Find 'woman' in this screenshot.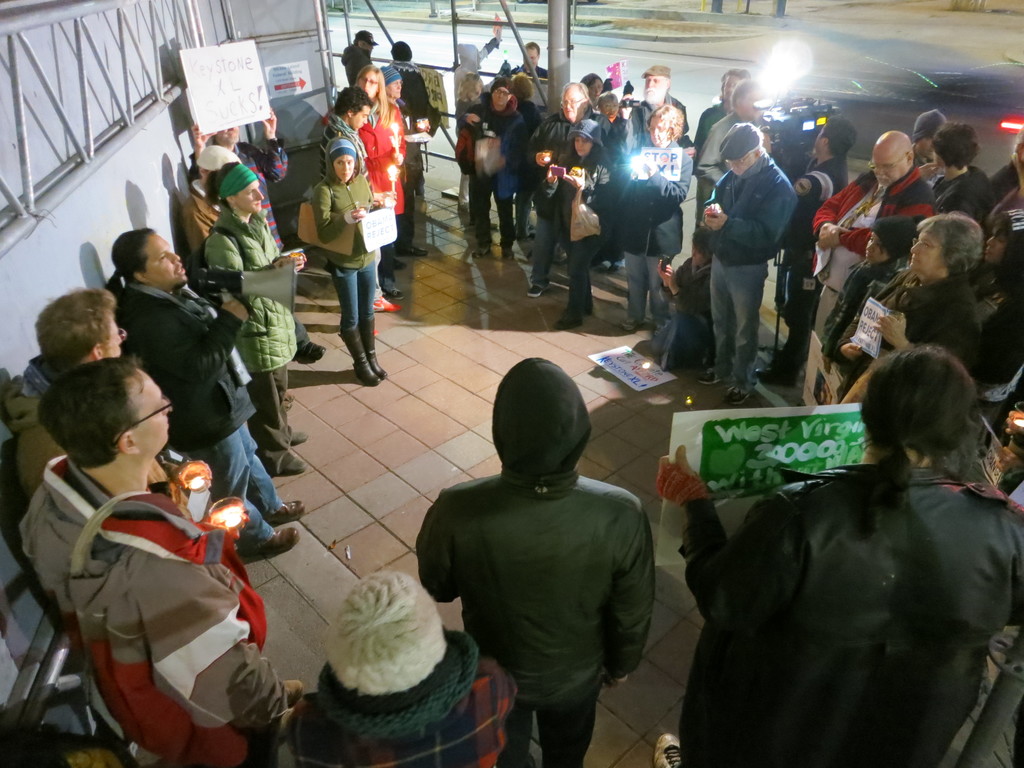
The bounding box for 'woman' is pyautogui.locateOnScreen(308, 136, 392, 388).
